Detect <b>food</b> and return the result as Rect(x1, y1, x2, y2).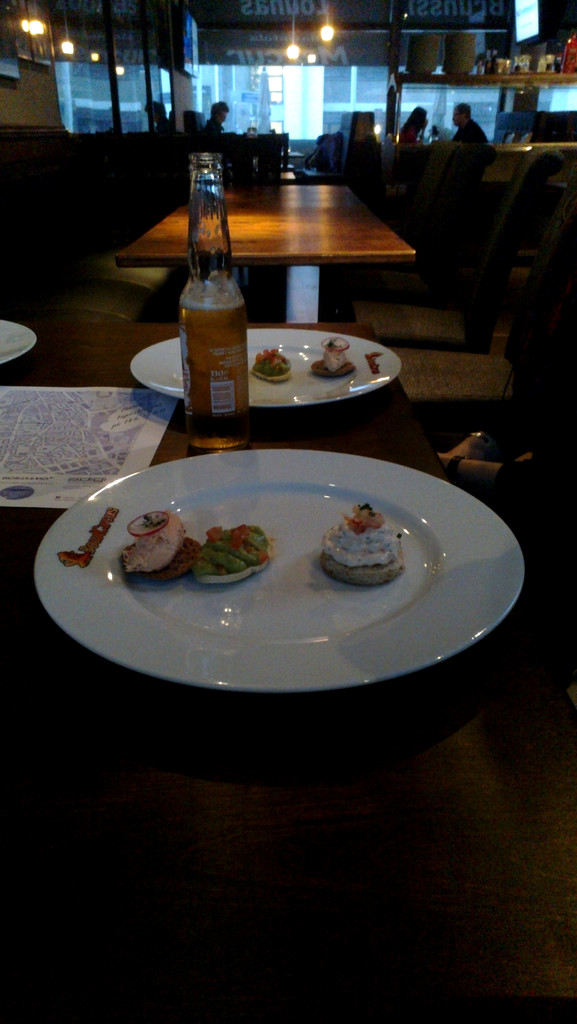
Rect(253, 348, 294, 383).
